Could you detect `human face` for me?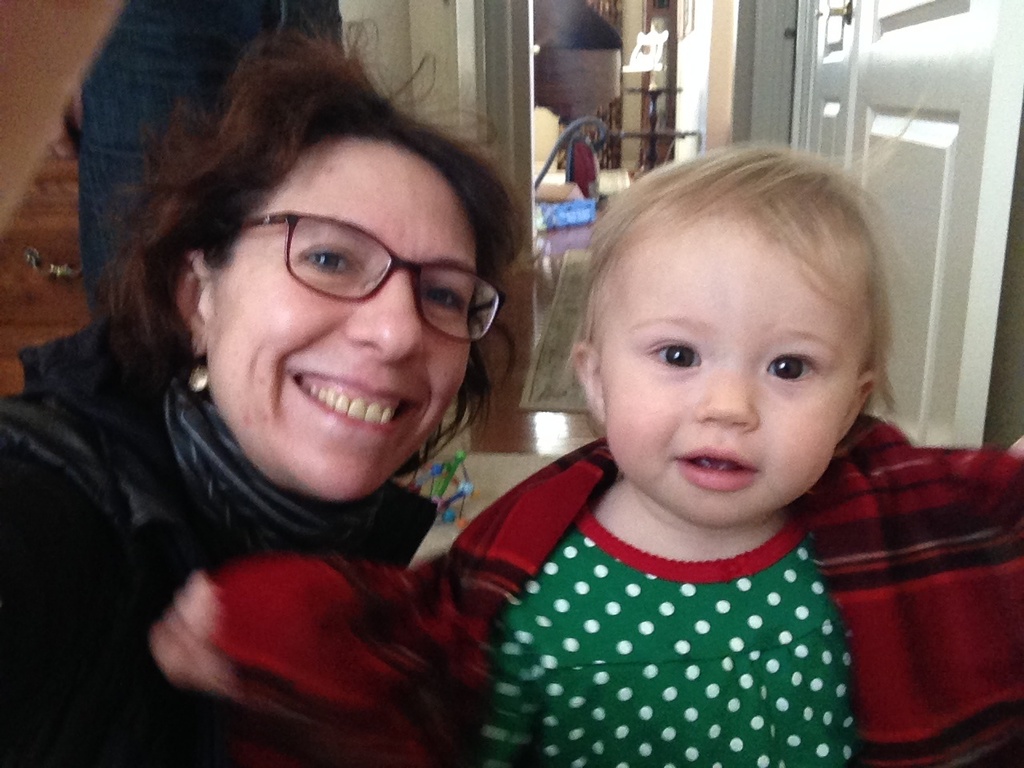
Detection result: Rect(195, 122, 478, 504).
